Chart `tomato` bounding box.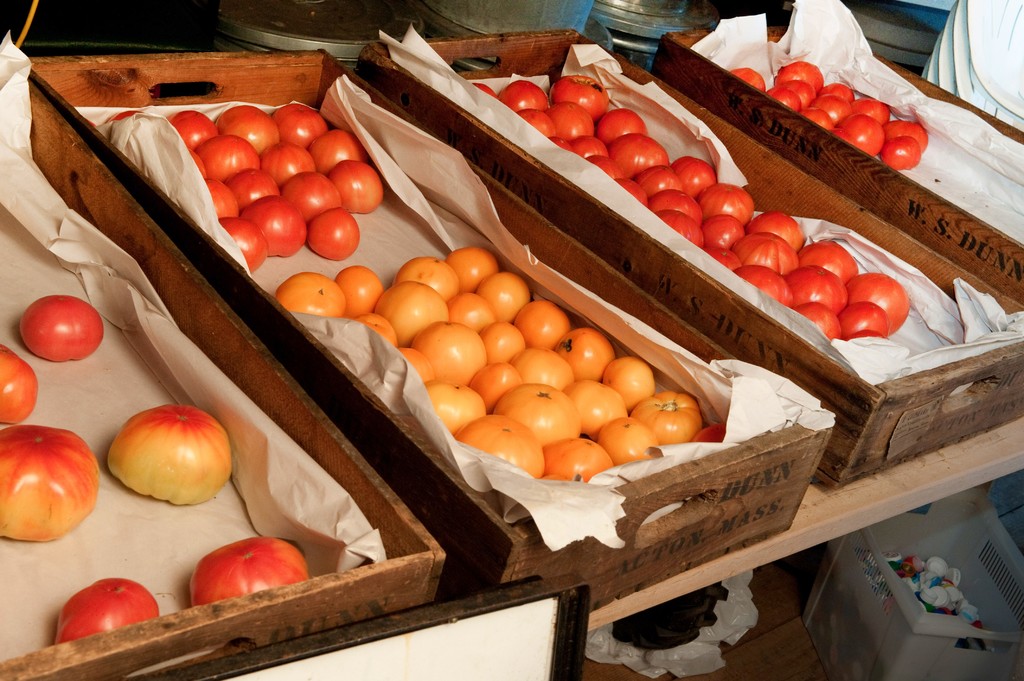
Charted: 191, 538, 302, 608.
